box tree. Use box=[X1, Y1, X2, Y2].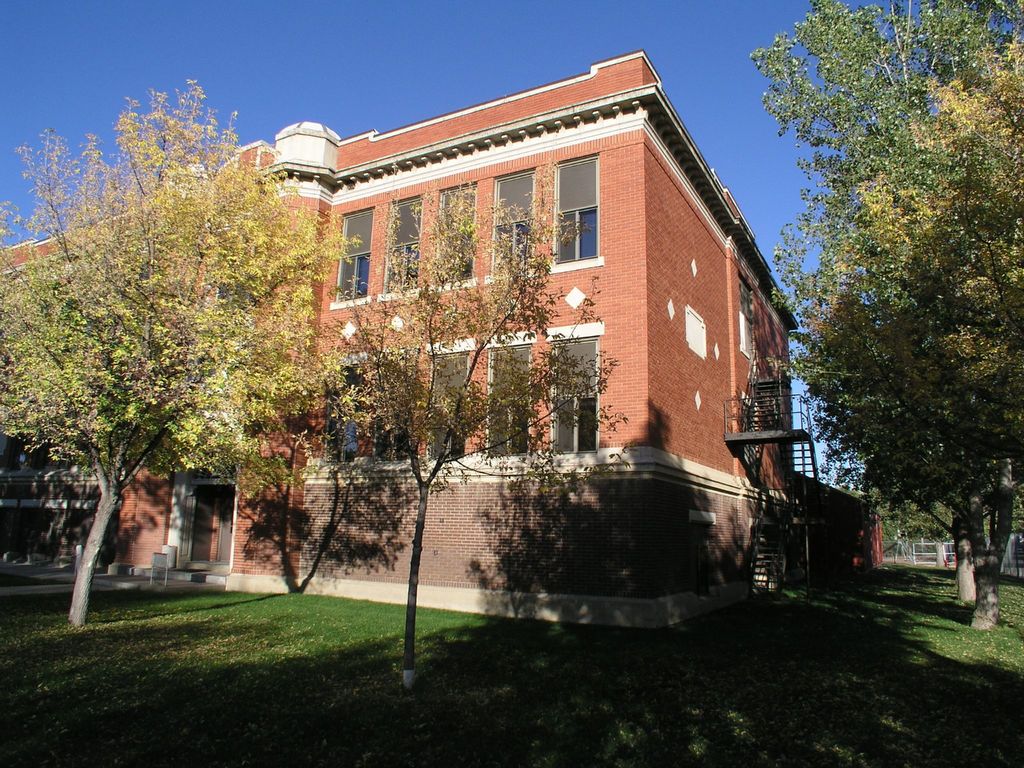
box=[309, 177, 605, 685].
